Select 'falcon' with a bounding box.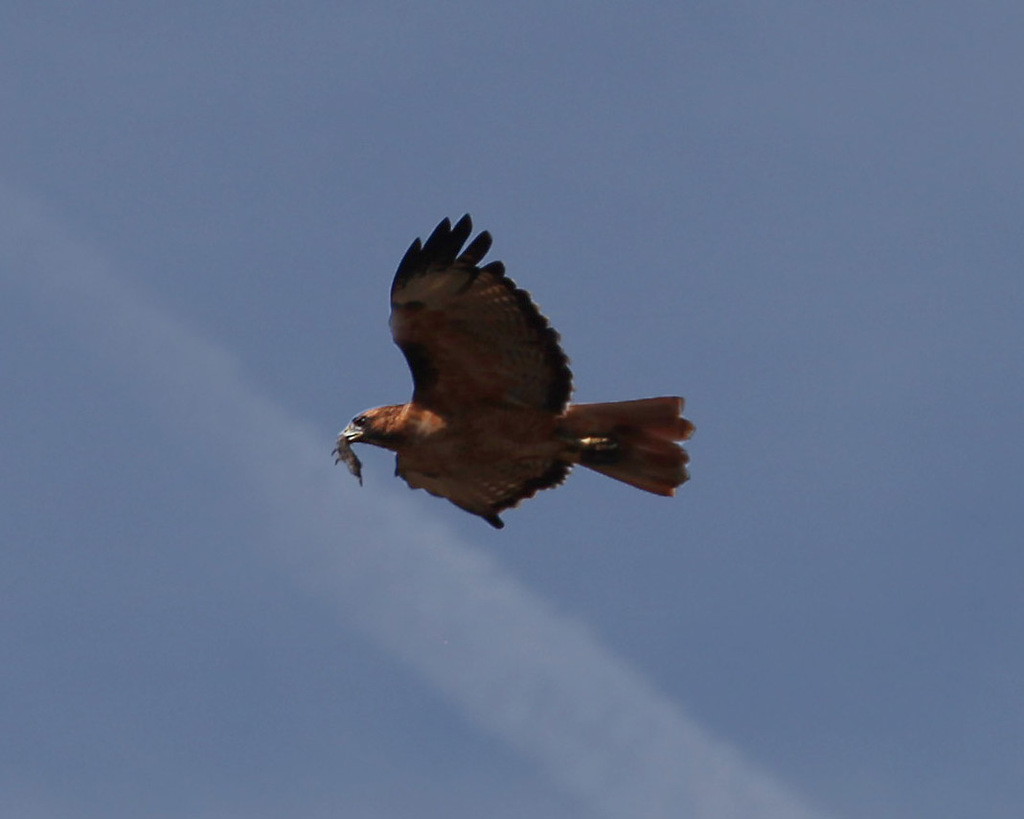
<bbox>322, 209, 703, 535</bbox>.
